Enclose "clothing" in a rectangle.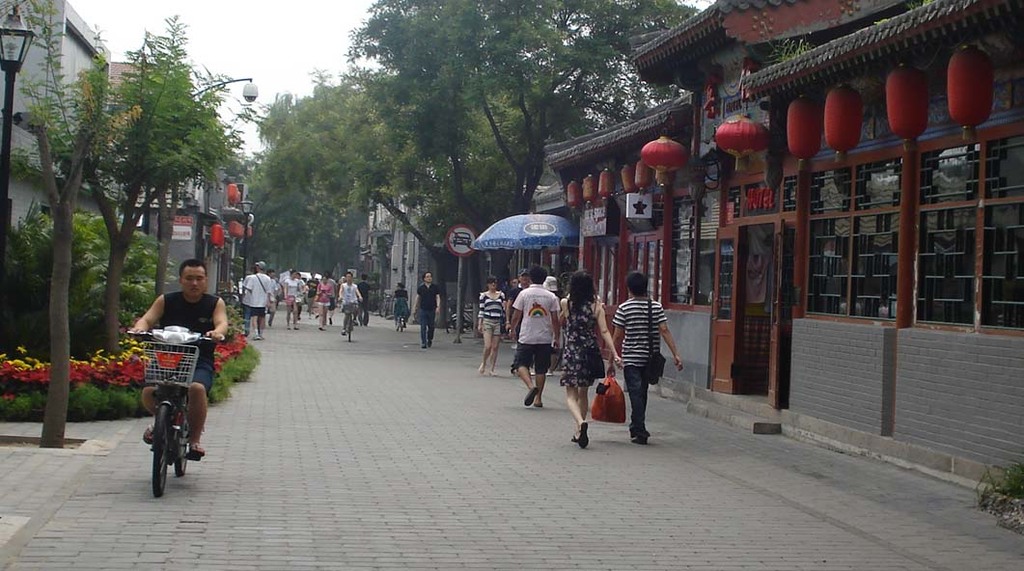
[left=146, top=285, right=216, bottom=395].
